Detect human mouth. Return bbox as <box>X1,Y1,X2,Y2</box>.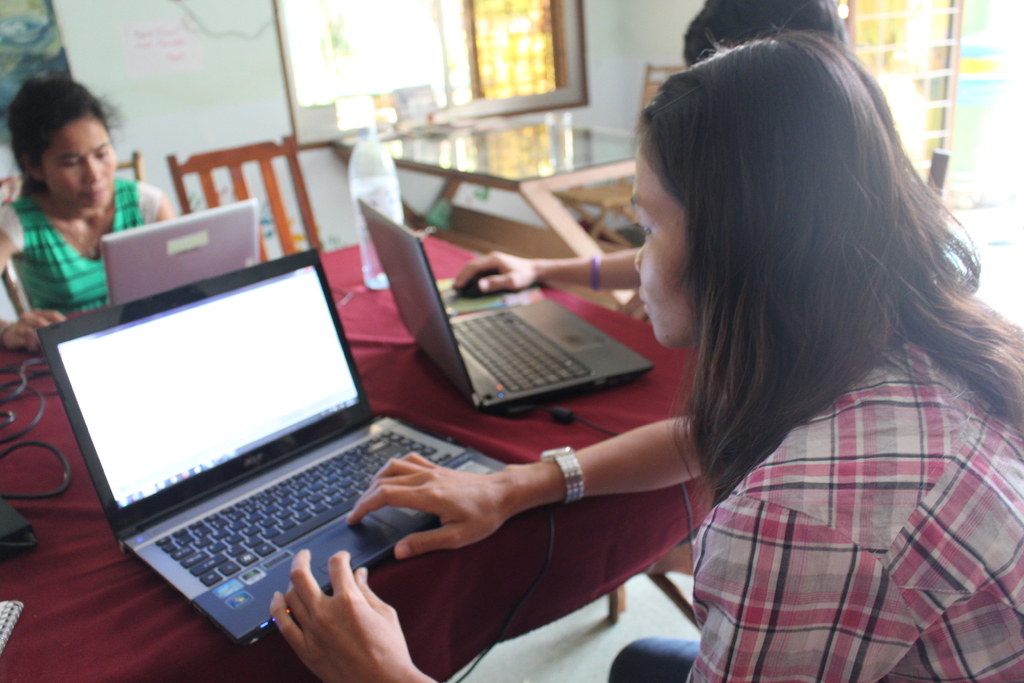
<box>643,297,645,302</box>.
